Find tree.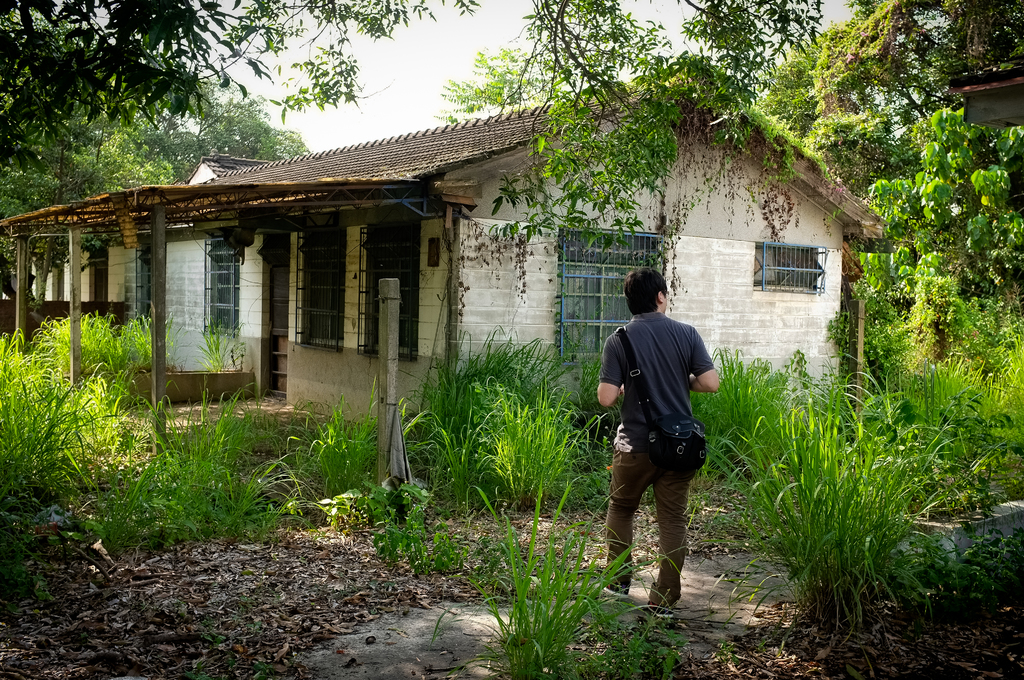
{"x1": 0, "y1": 0, "x2": 486, "y2": 165}.
